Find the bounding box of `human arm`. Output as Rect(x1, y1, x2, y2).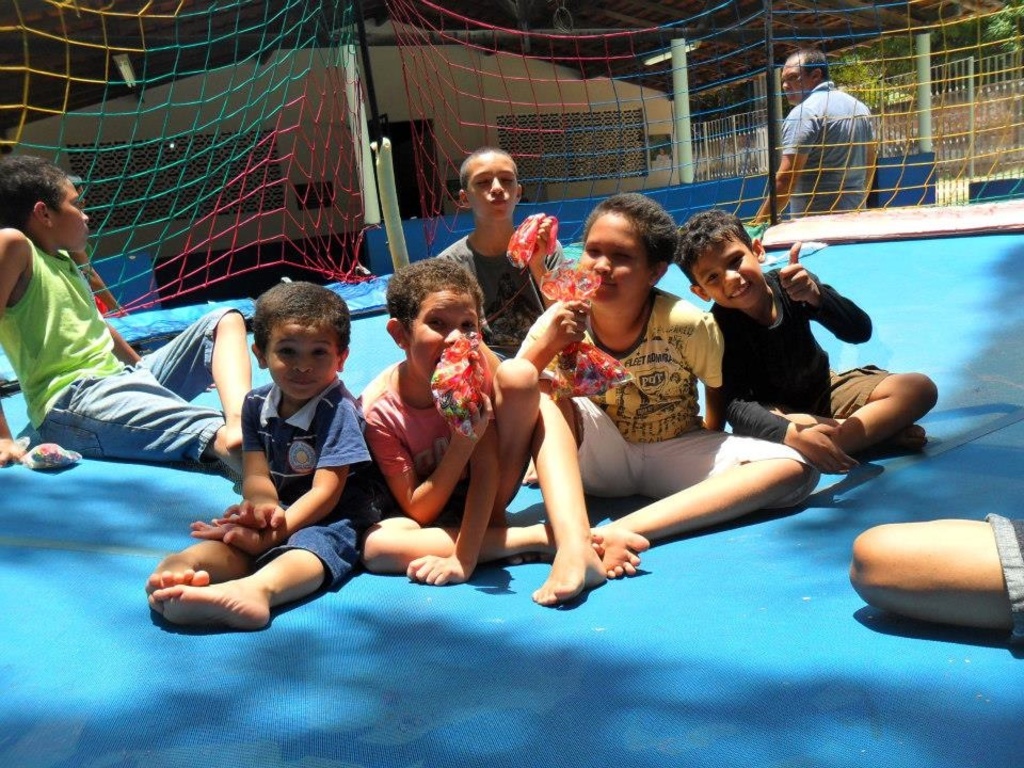
Rect(527, 213, 573, 305).
